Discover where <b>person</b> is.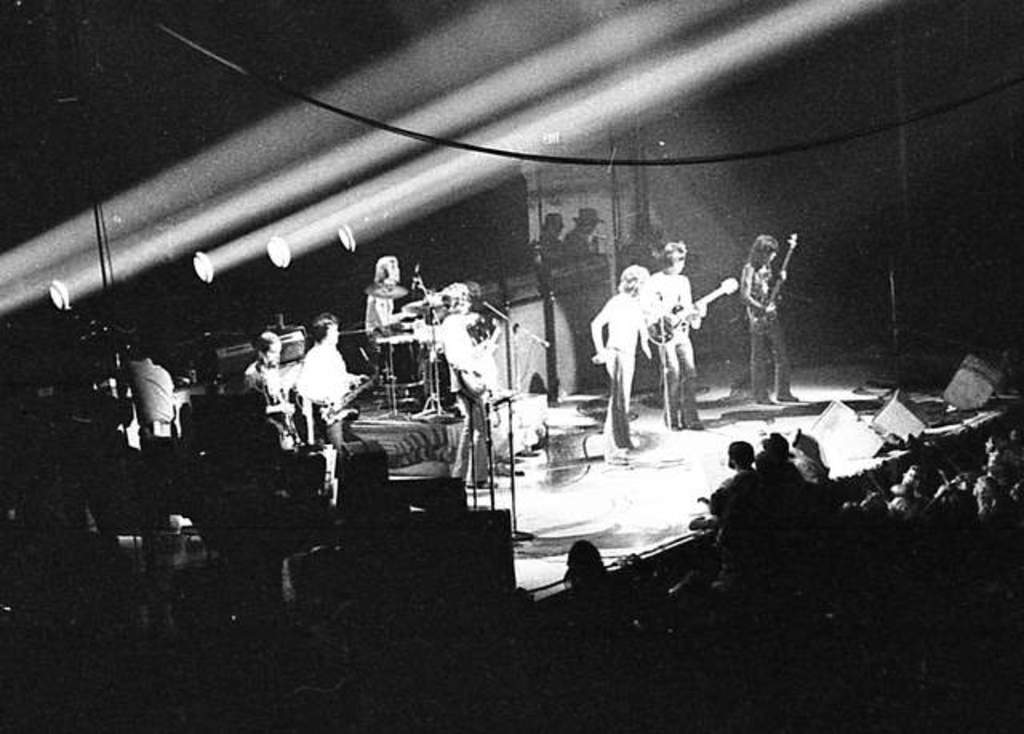
Discovered at crop(589, 262, 653, 459).
